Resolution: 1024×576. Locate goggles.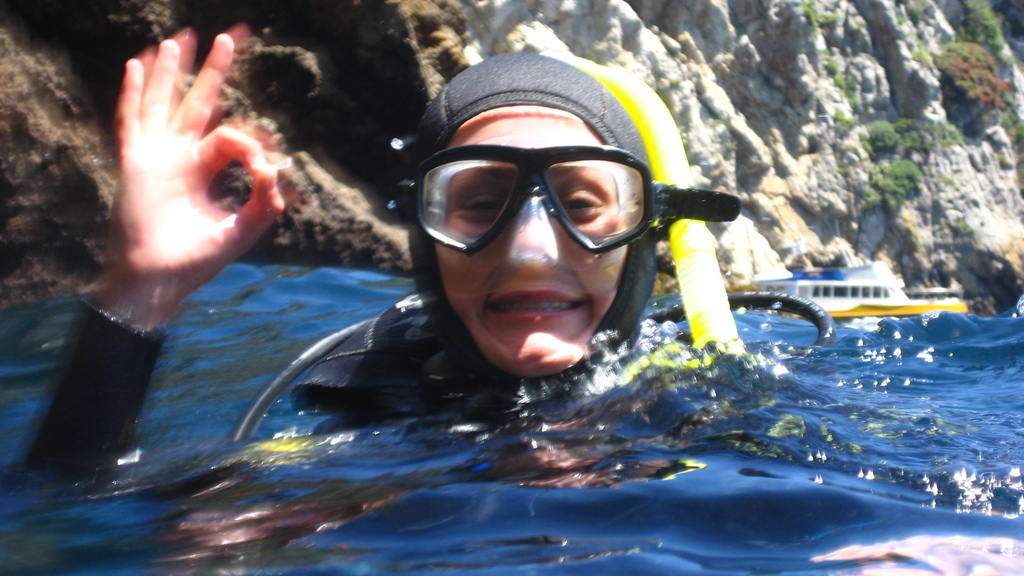
(left=394, top=147, right=671, bottom=254).
